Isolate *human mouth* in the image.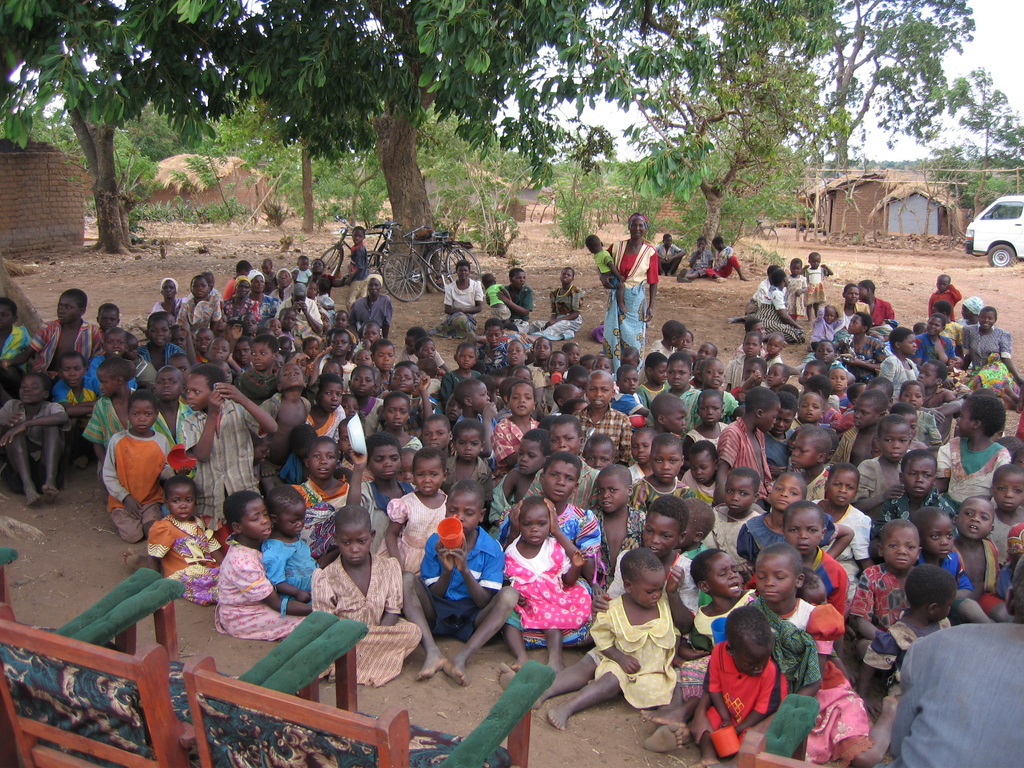
Isolated region: 776:429:781:433.
